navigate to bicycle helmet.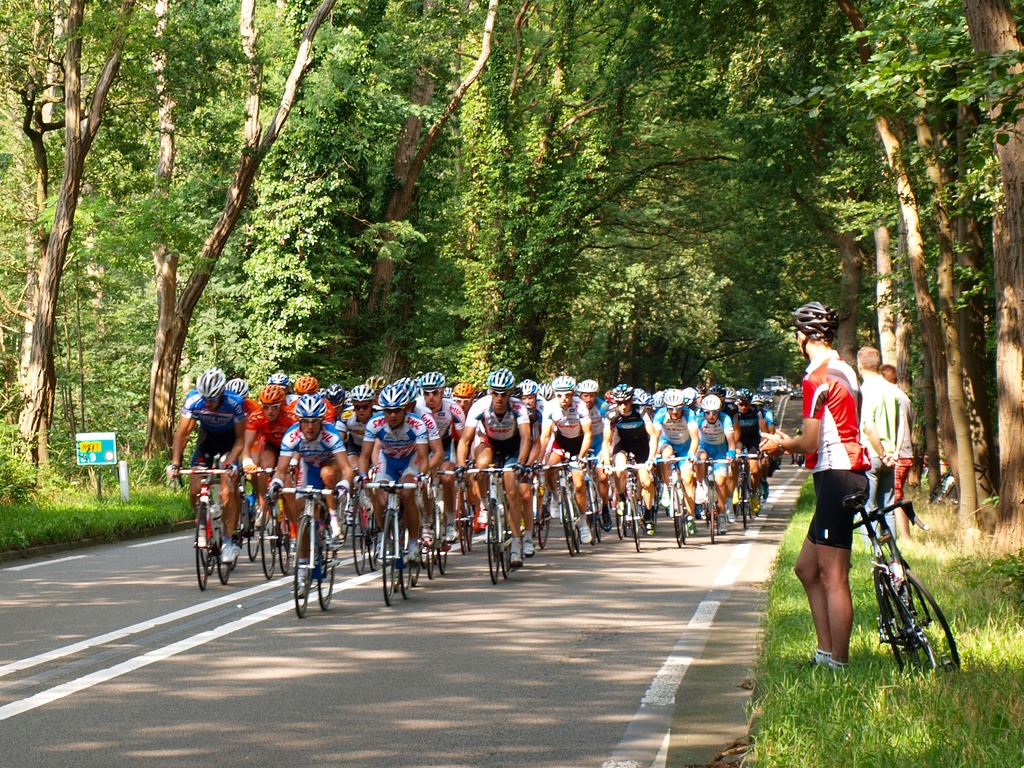
Navigation target: 229,379,244,396.
